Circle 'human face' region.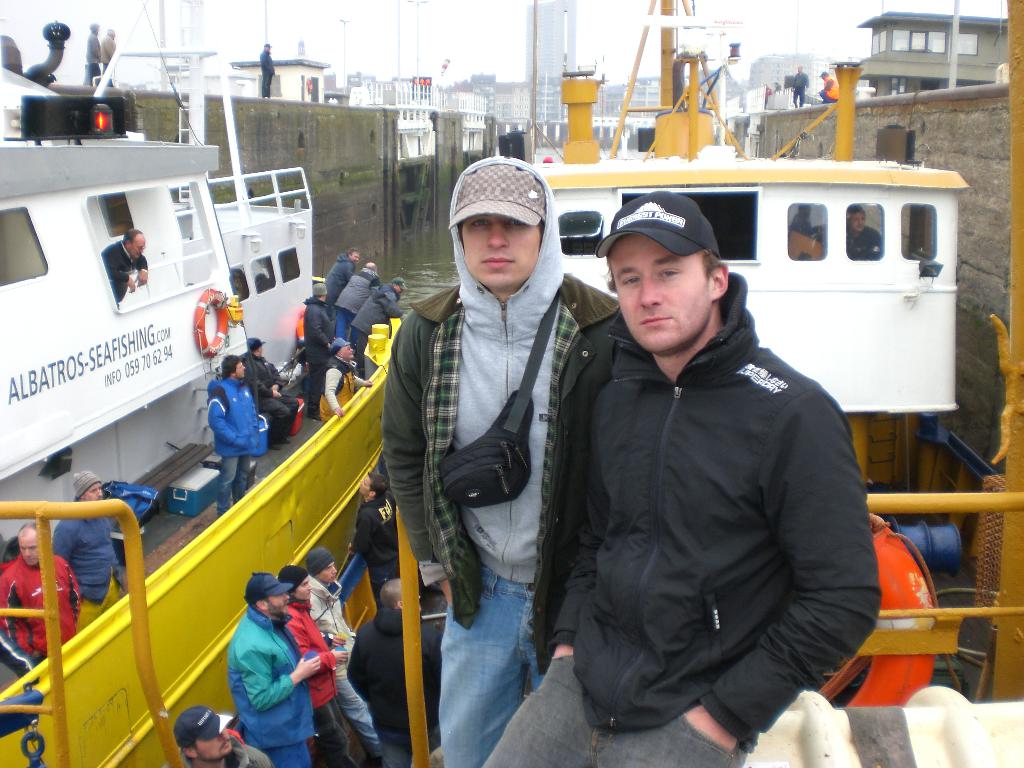
Region: box(17, 534, 38, 572).
